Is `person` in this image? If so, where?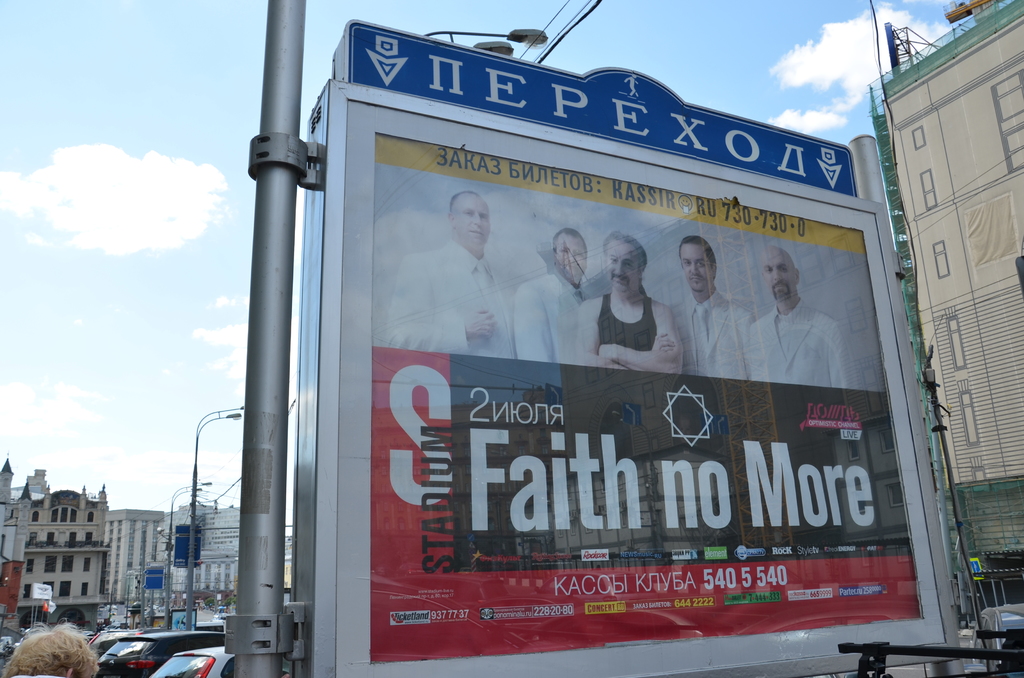
Yes, at {"left": 669, "top": 230, "right": 755, "bottom": 382}.
